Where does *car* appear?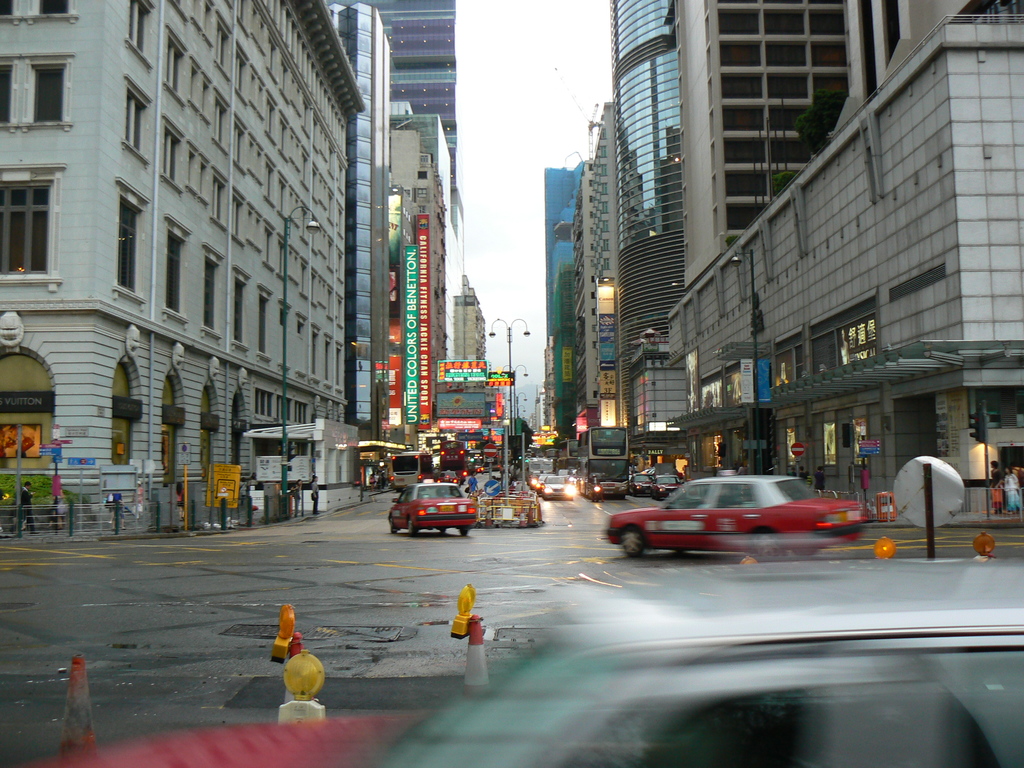
Appears at left=380, top=558, right=1023, bottom=767.
